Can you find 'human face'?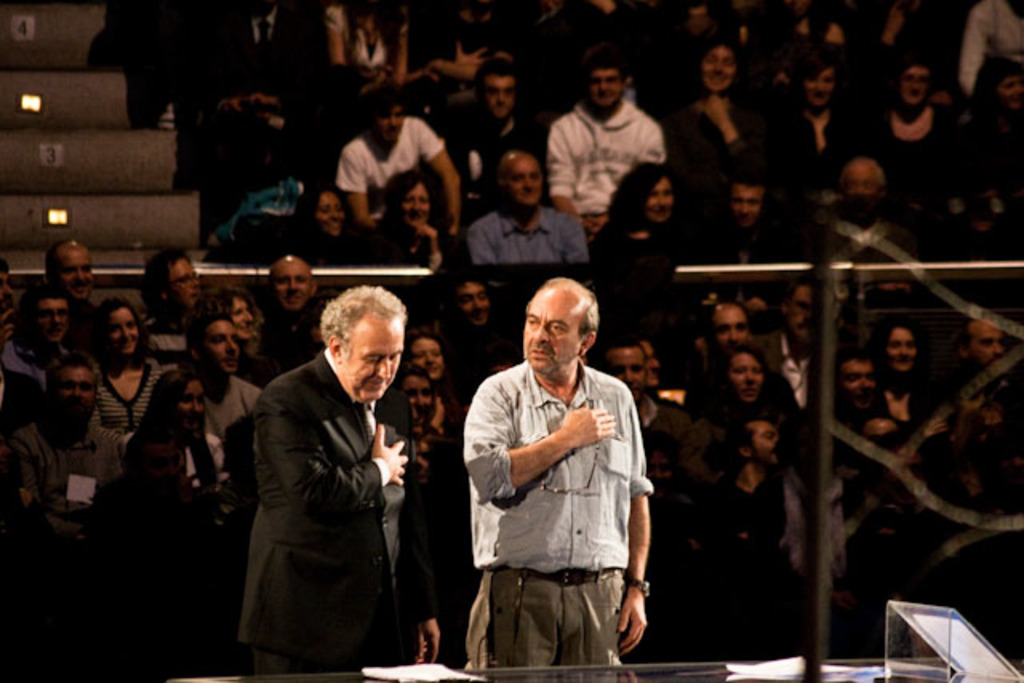
Yes, bounding box: bbox(58, 246, 101, 296).
